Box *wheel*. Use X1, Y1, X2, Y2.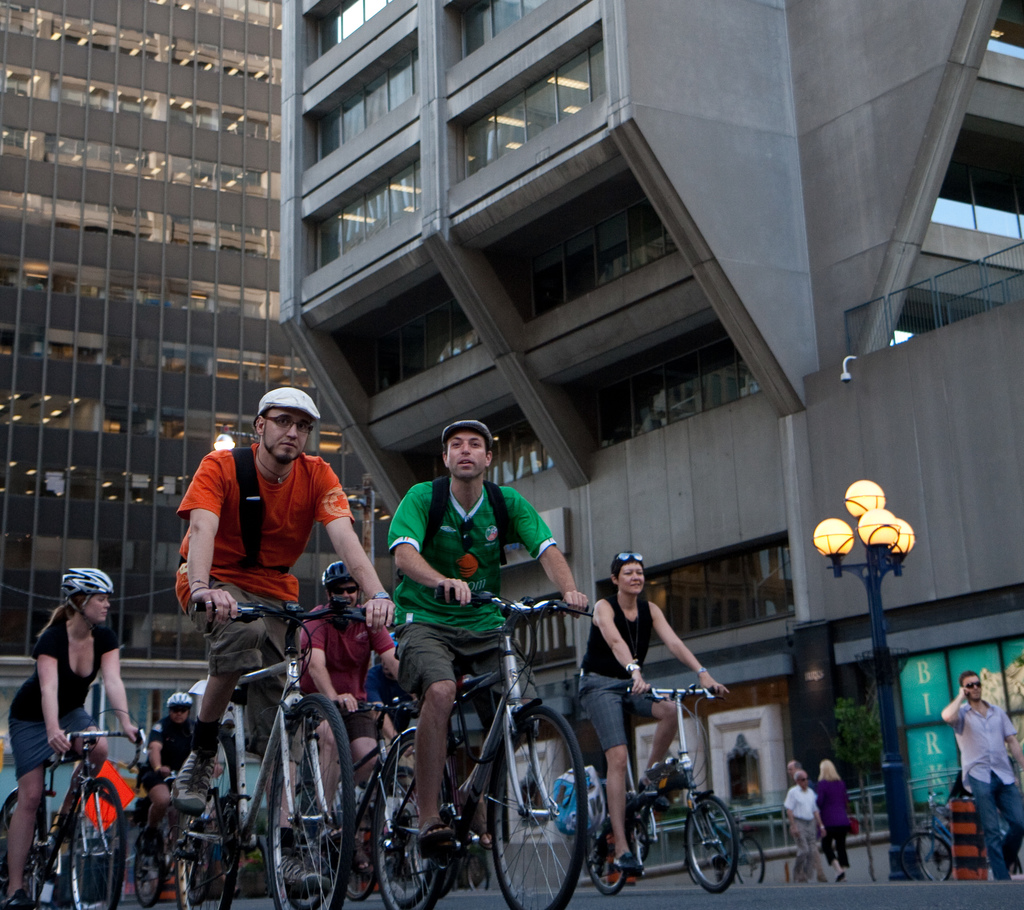
176, 728, 240, 909.
